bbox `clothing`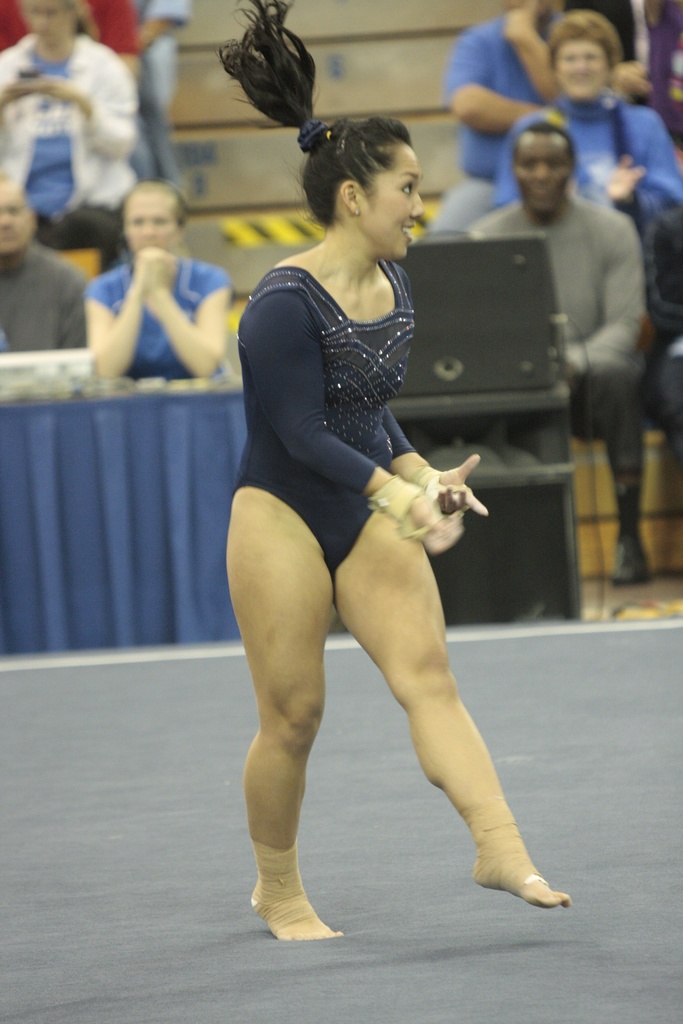
(236, 262, 422, 579)
